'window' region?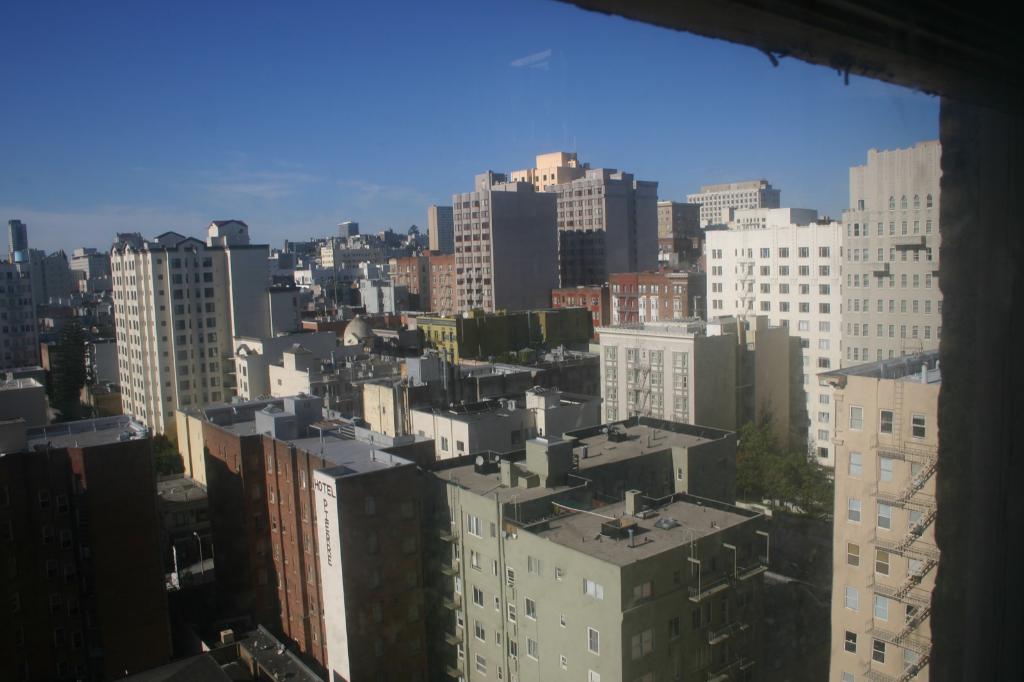
bbox=[909, 463, 923, 476]
